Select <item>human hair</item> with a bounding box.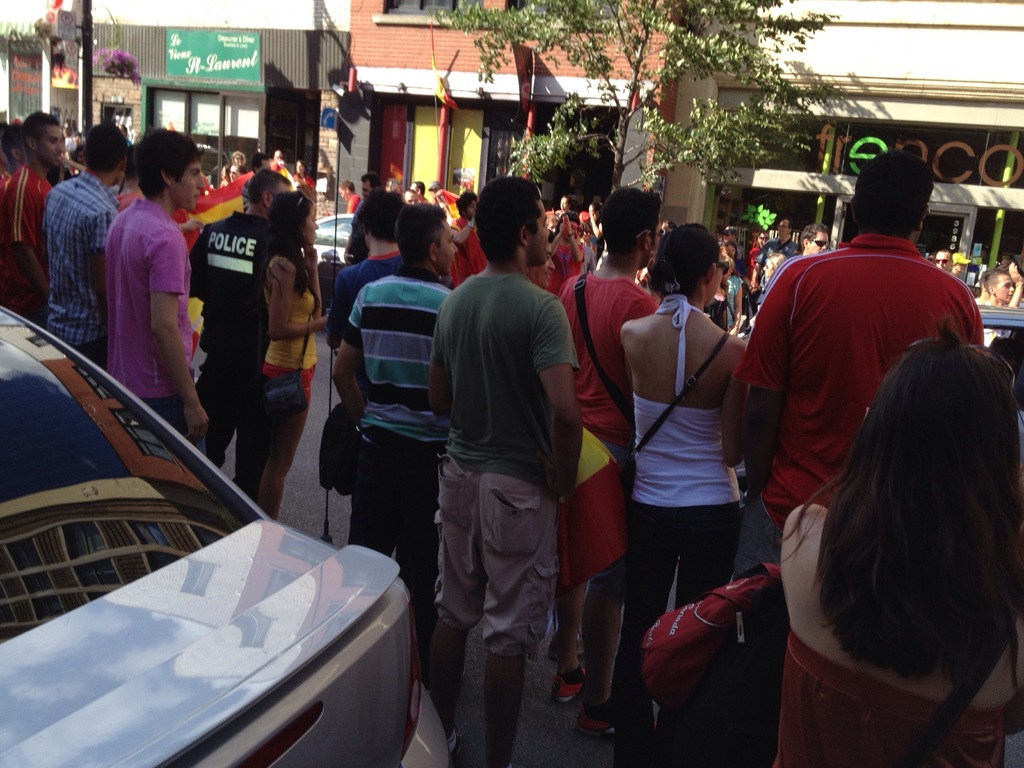
detection(476, 173, 545, 266).
